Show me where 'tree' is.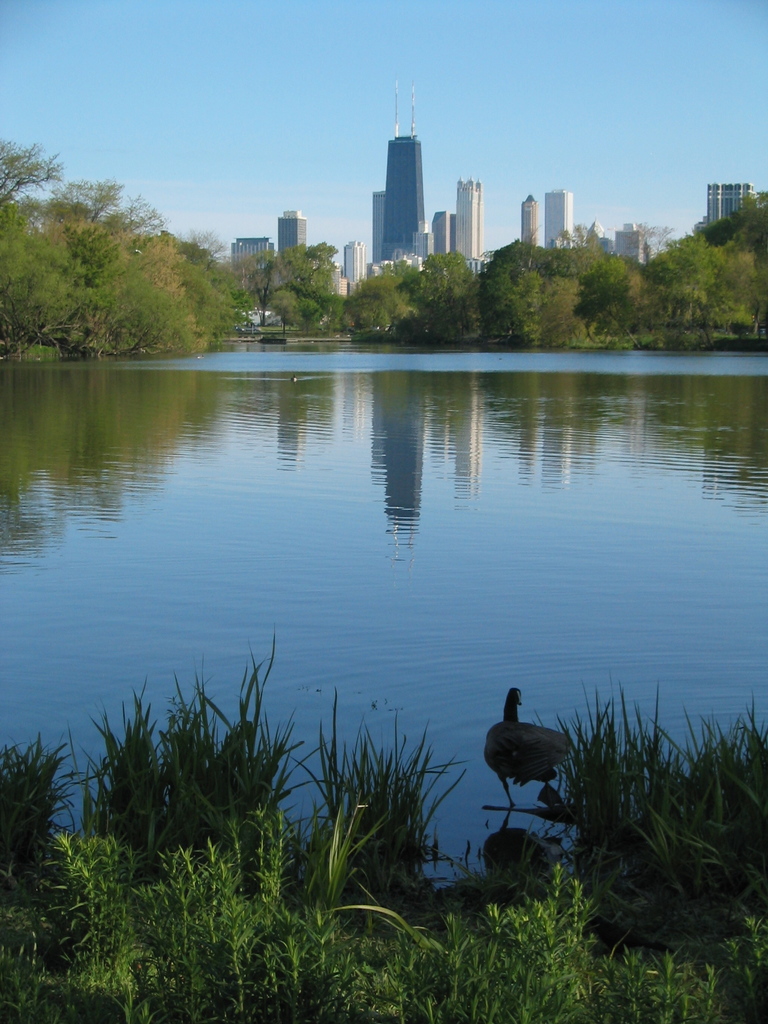
'tree' is at (x1=0, y1=168, x2=254, y2=354).
